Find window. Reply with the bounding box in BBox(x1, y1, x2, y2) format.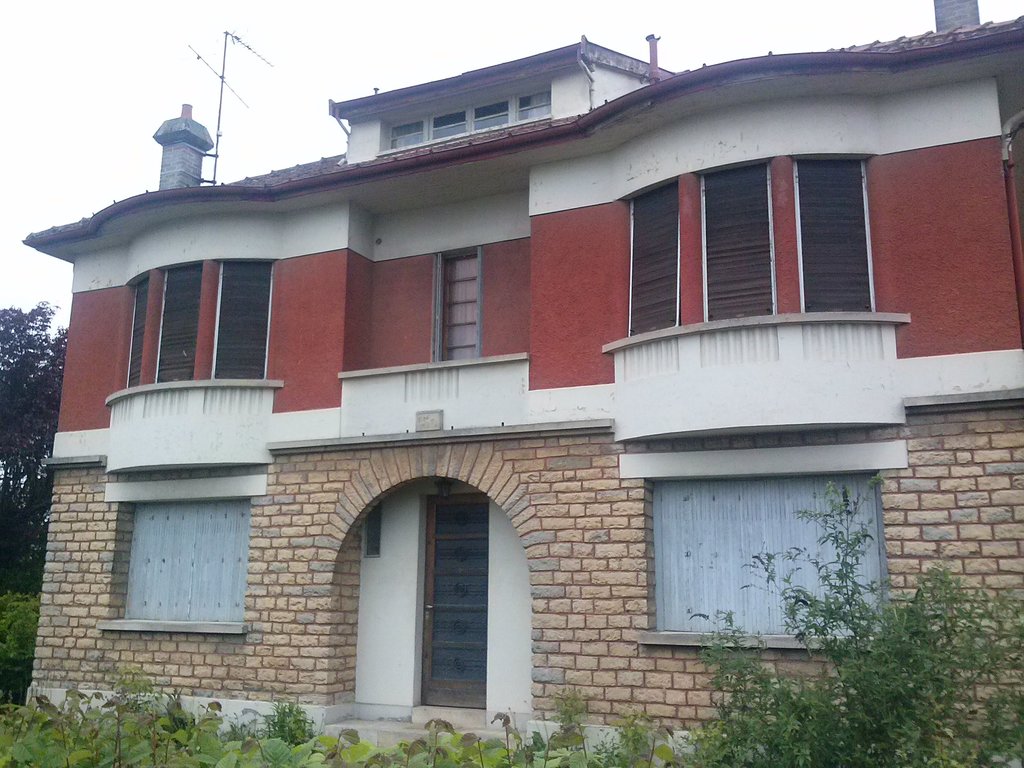
BBox(516, 88, 550, 121).
